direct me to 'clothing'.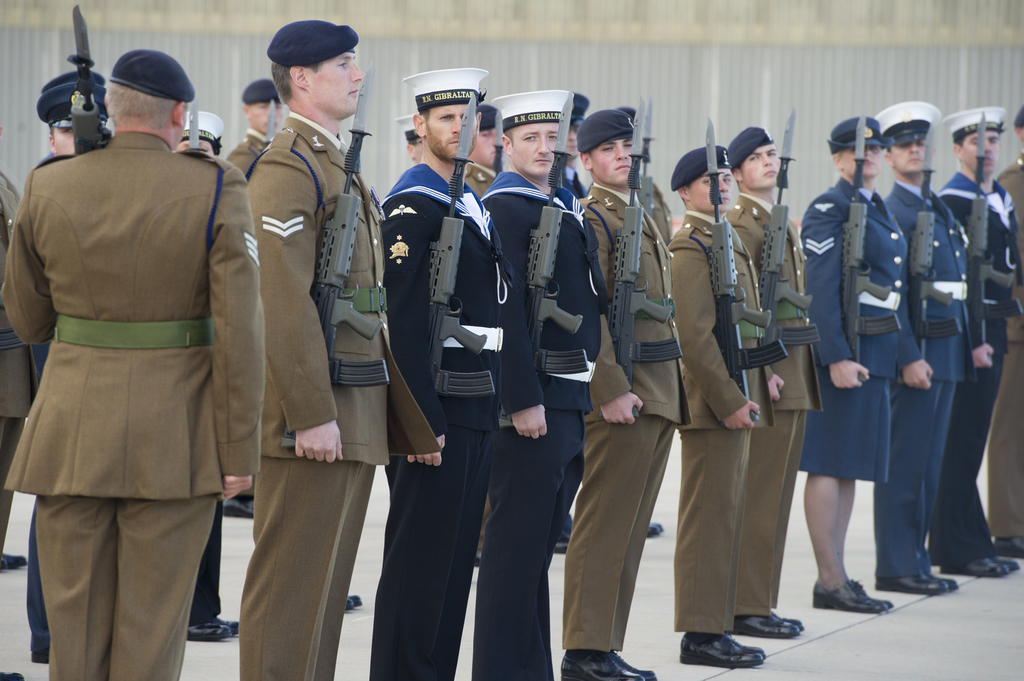
Direction: <box>471,163,588,678</box>.
